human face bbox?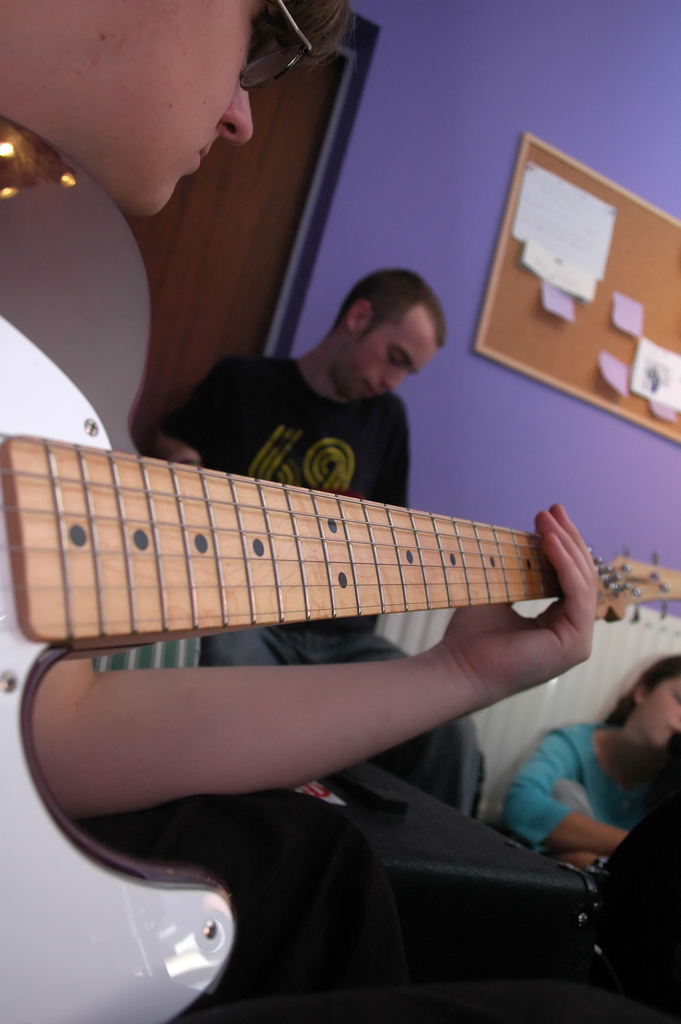
[644,669,680,742]
